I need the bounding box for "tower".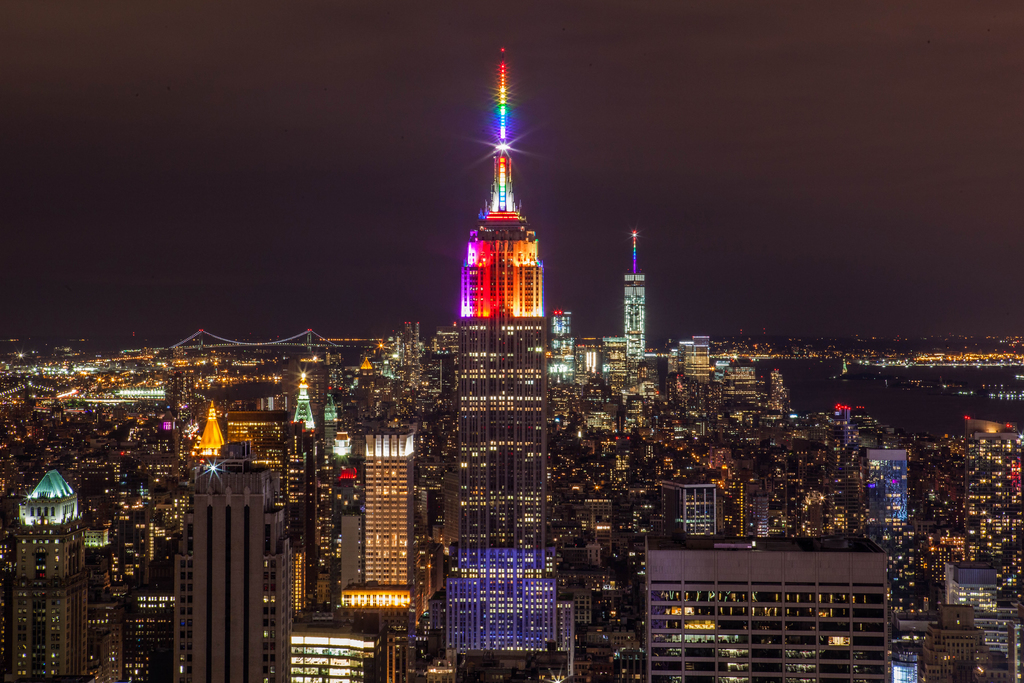
Here it is: [x1=336, y1=422, x2=435, y2=682].
